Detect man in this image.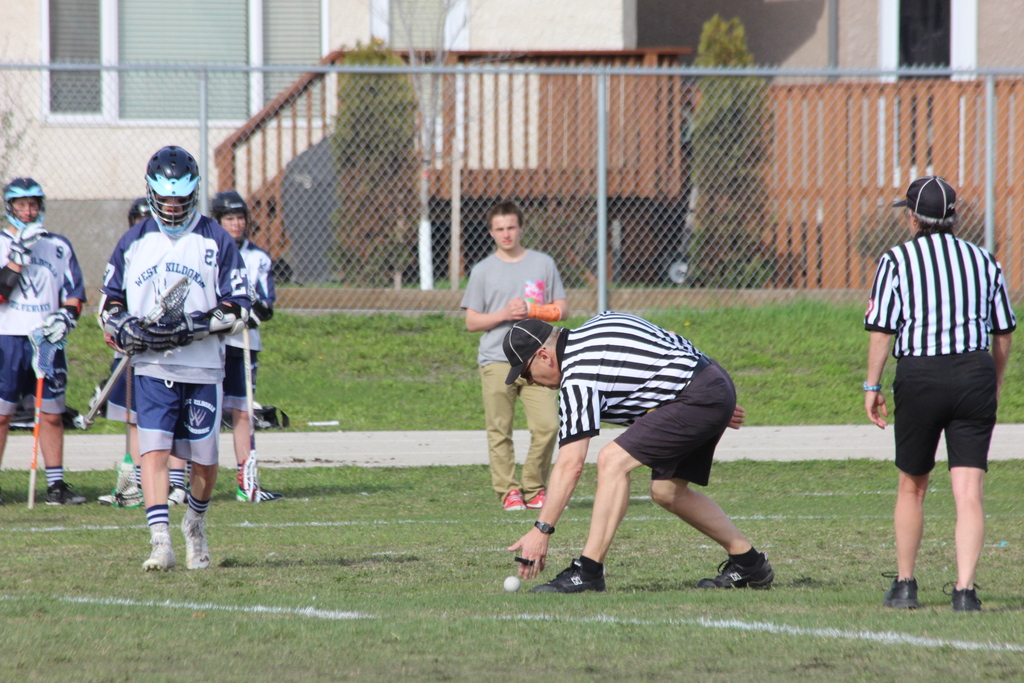
Detection: [97,143,253,574].
